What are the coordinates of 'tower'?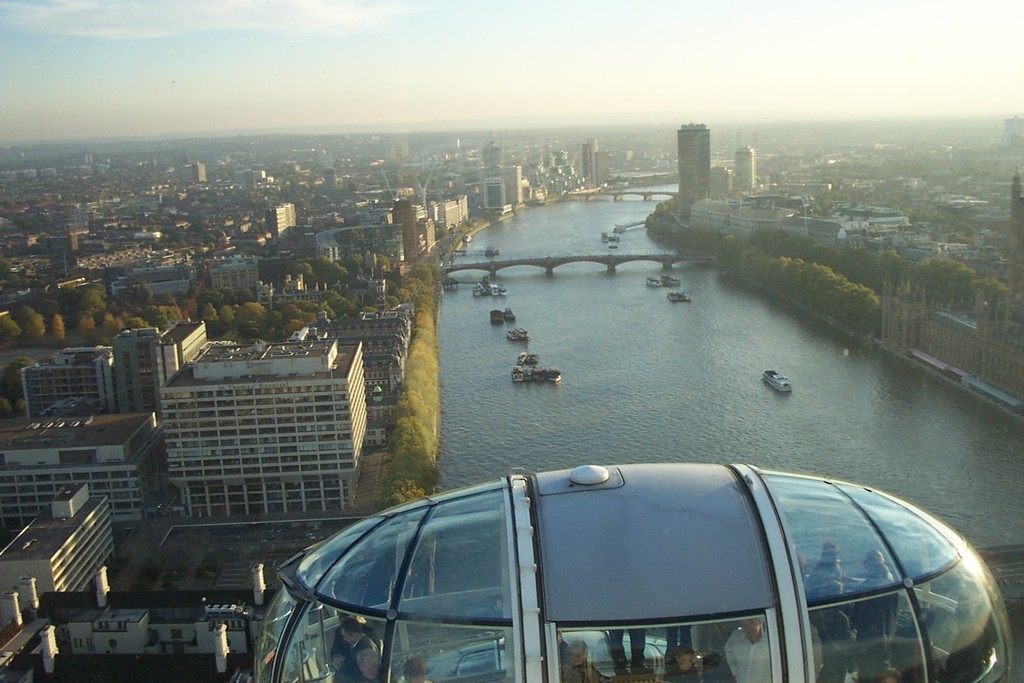
[x1=591, y1=133, x2=611, y2=181].
